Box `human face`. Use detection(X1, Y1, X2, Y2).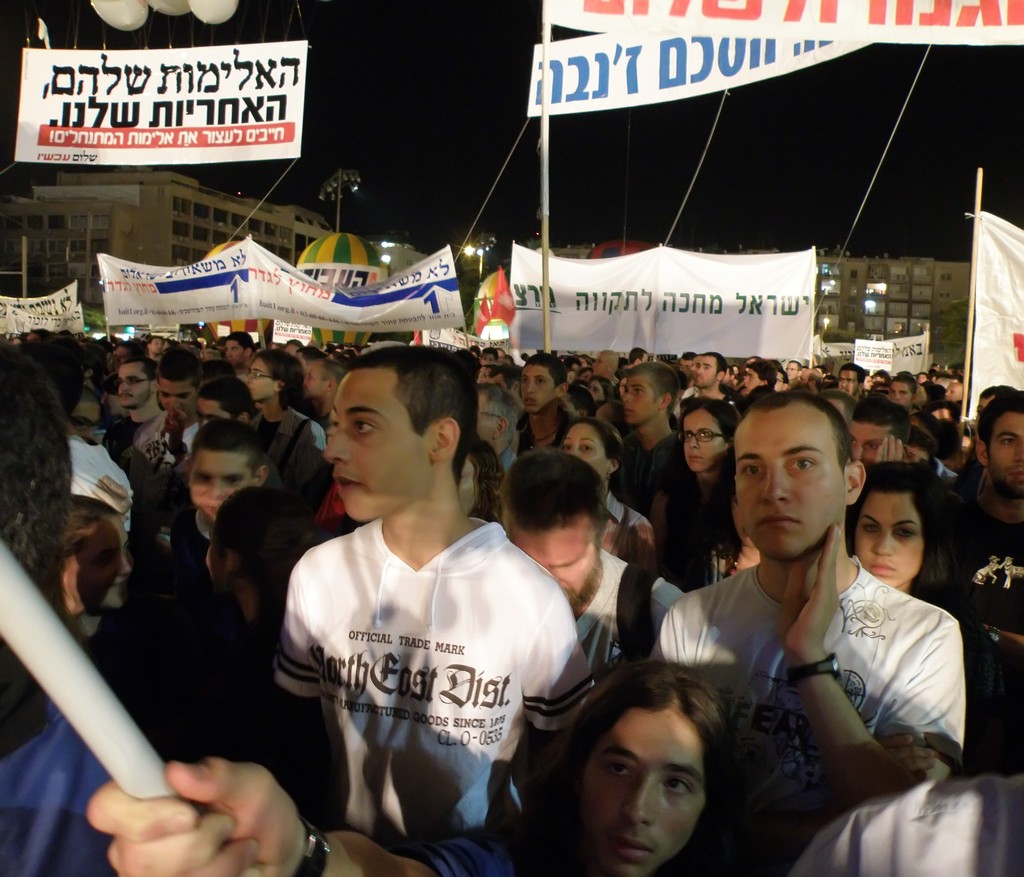
detection(516, 366, 552, 422).
